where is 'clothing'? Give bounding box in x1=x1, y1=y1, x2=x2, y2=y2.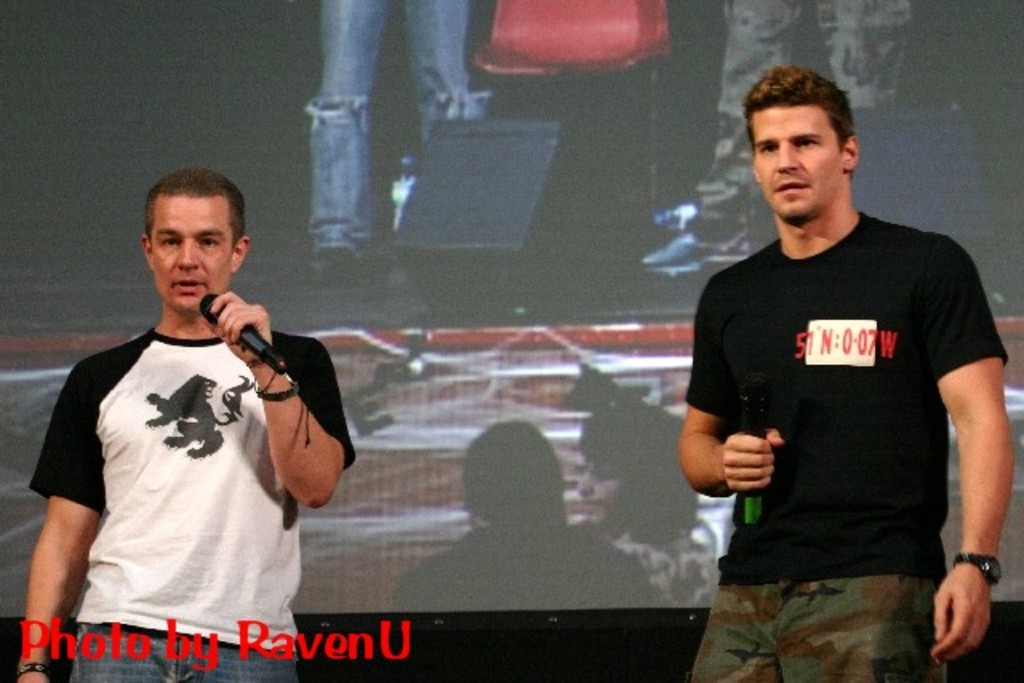
x1=698, y1=160, x2=997, y2=653.
